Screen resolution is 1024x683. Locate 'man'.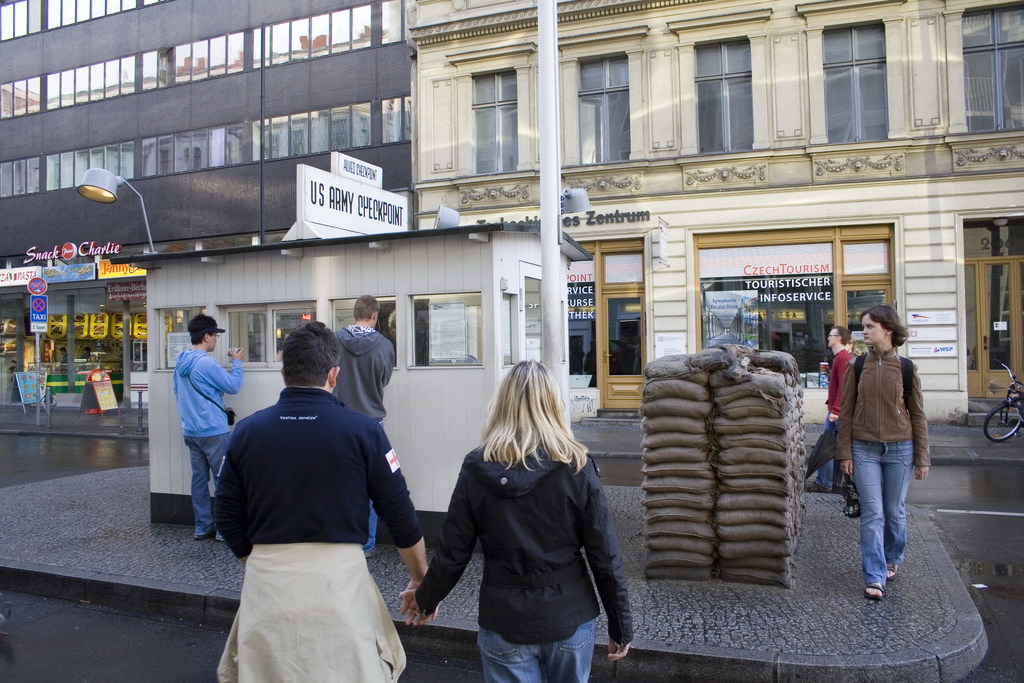
rect(325, 292, 395, 563).
